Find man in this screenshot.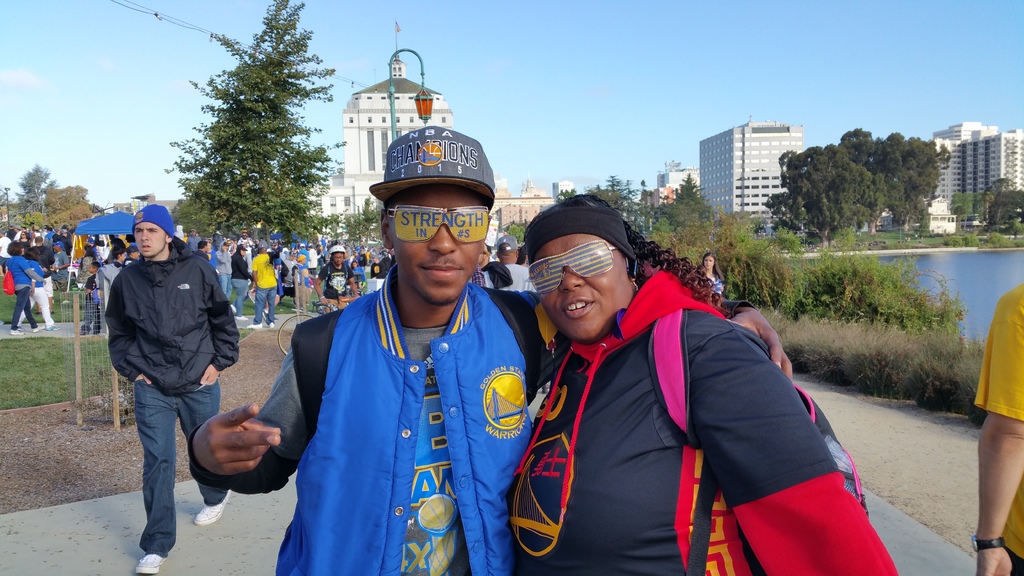
The bounding box for man is select_region(475, 236, 541, 289).
